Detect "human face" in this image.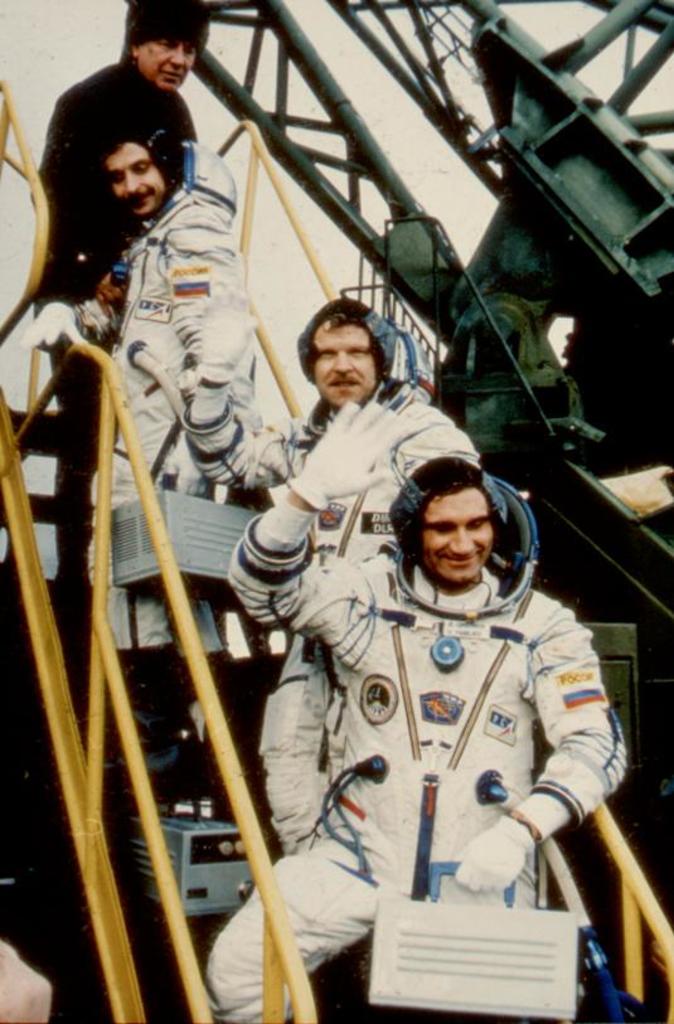
Detection: 307, 312, 379, 411.
